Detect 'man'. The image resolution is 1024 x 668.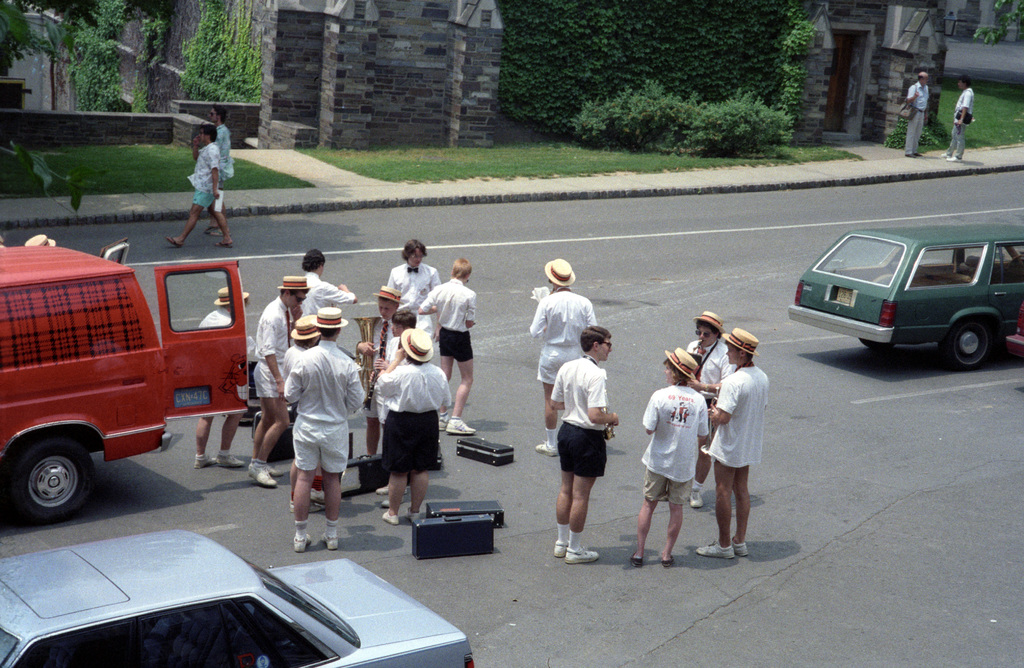
locate(284, 315, 327, 515).
